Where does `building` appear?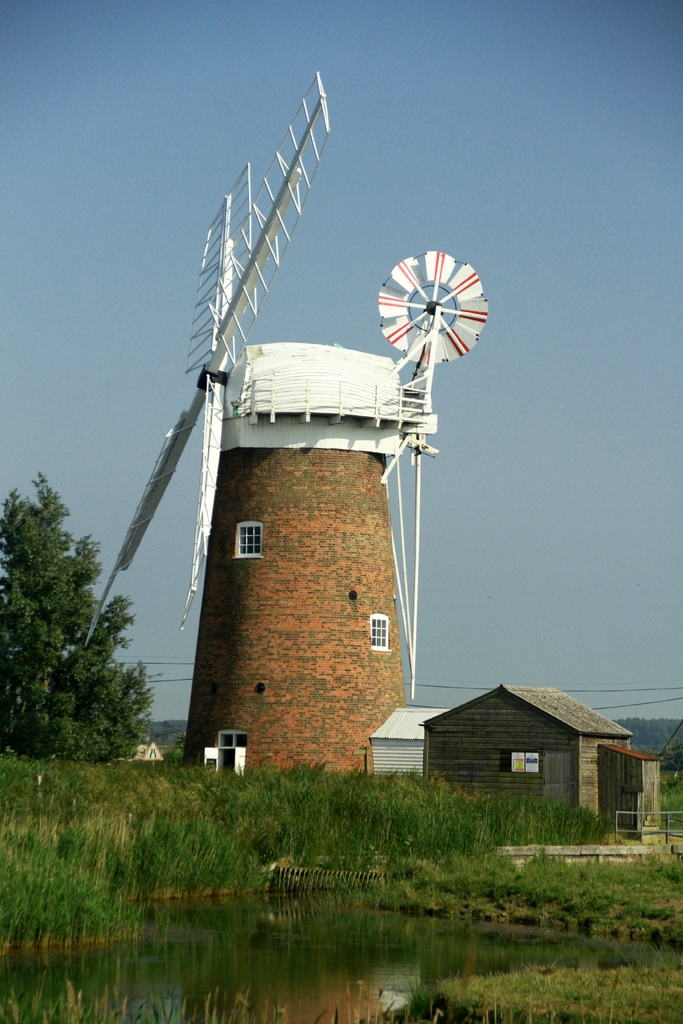
Appears at <bbox>184, 344, 406, 781</bbox>.
